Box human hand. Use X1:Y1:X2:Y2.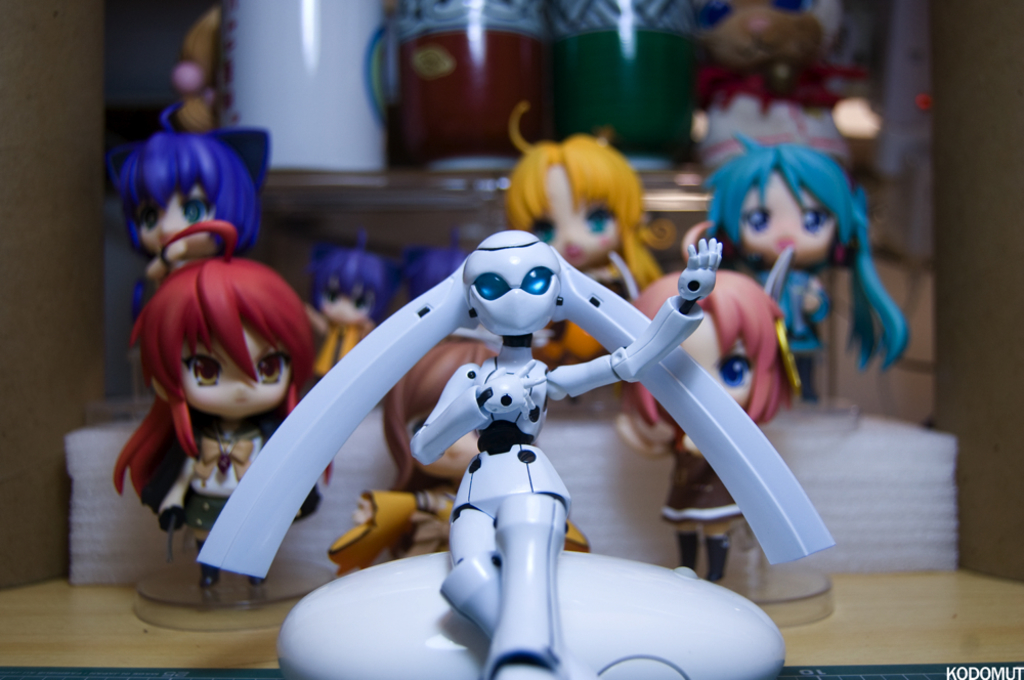
676:239:724:304.
